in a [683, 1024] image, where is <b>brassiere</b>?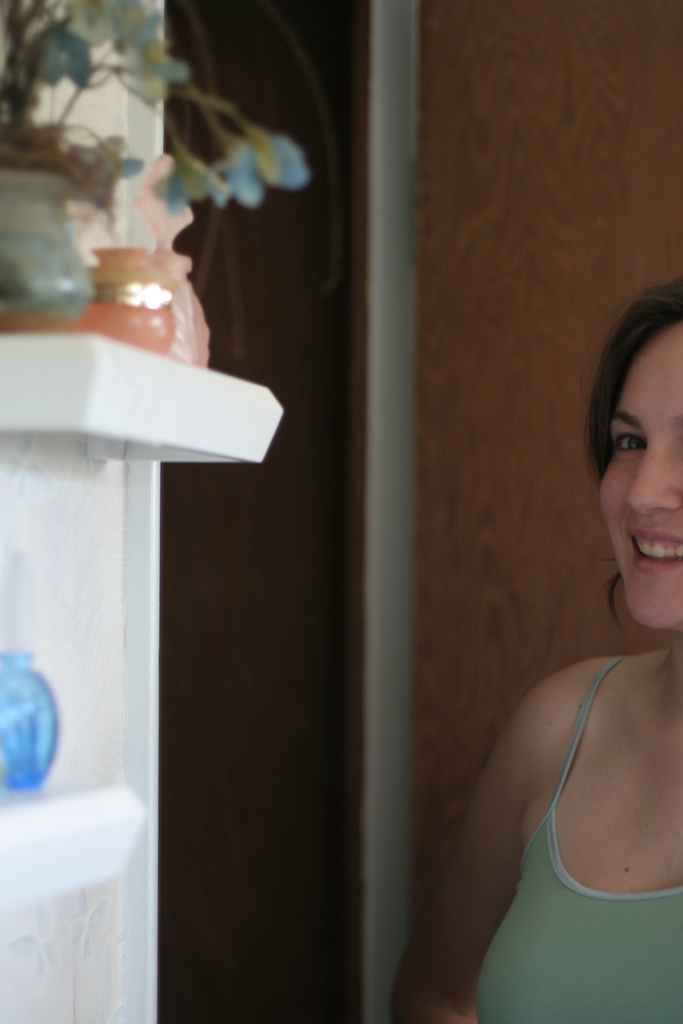
bbox=(442, 628, 661, 983).
